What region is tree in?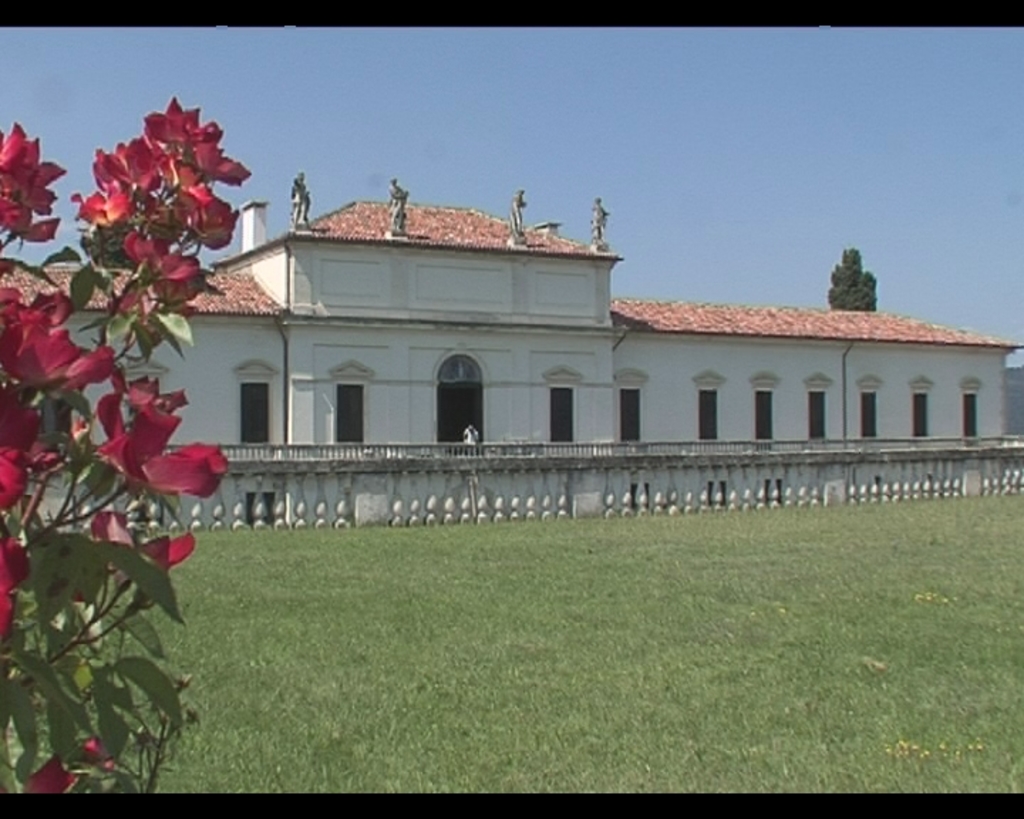
6:101:263:708.
